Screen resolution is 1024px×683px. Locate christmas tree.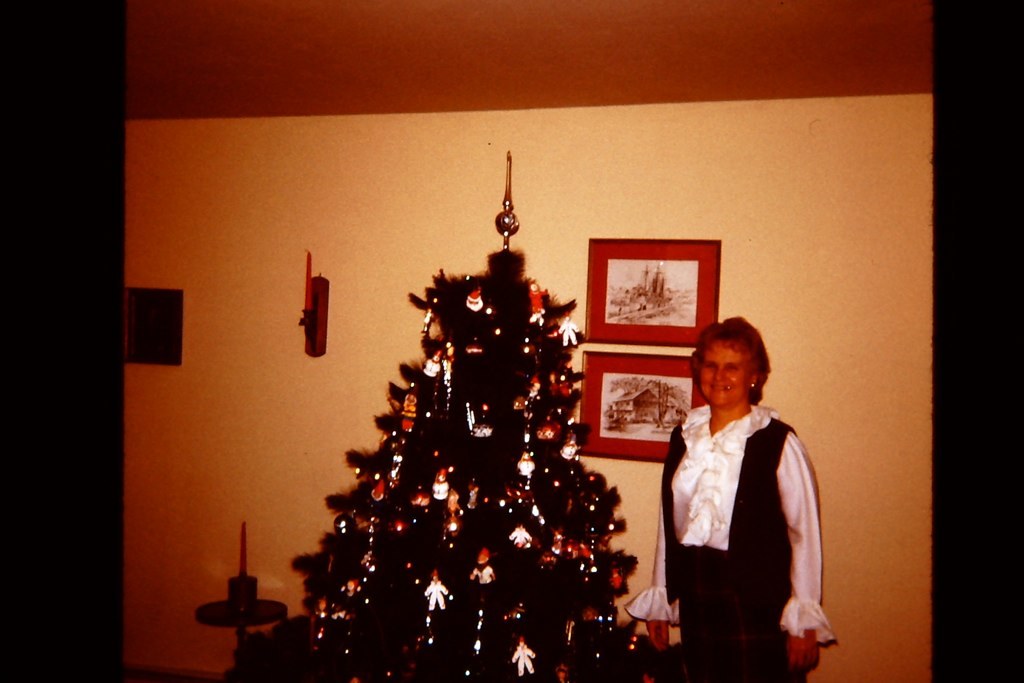
box=[287, 240, 645, 682].
